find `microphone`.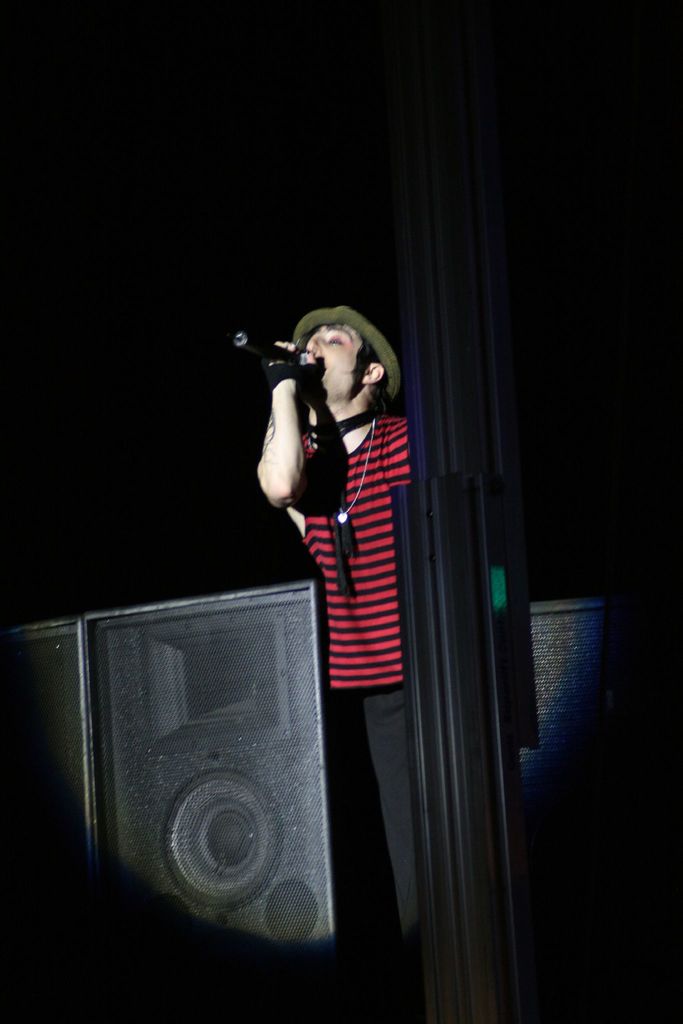
[x1=233, y1=332, x2=309, y2=365].
